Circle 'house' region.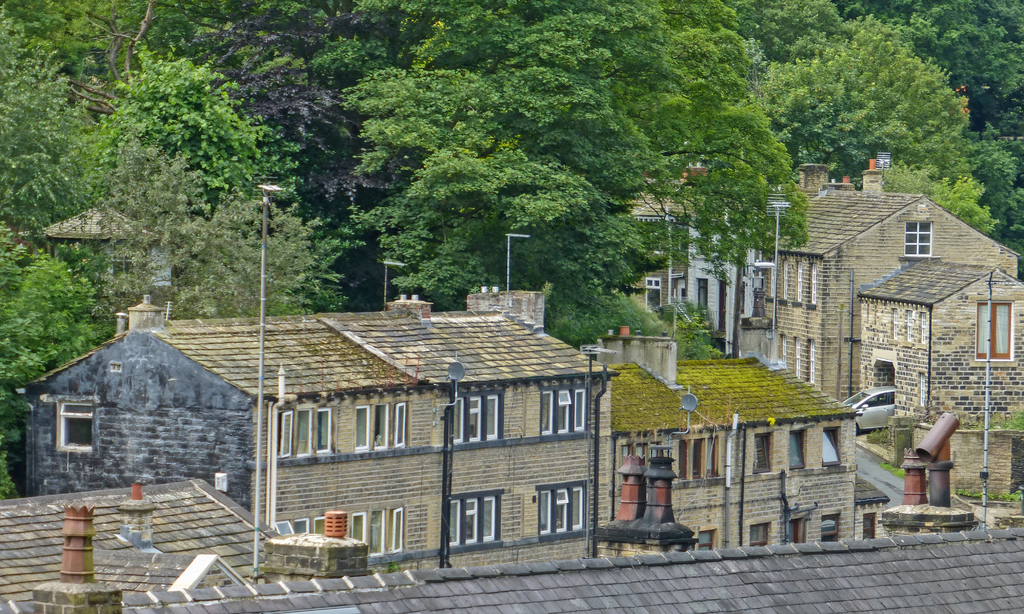
Region: 358, 298, 596, 560.
